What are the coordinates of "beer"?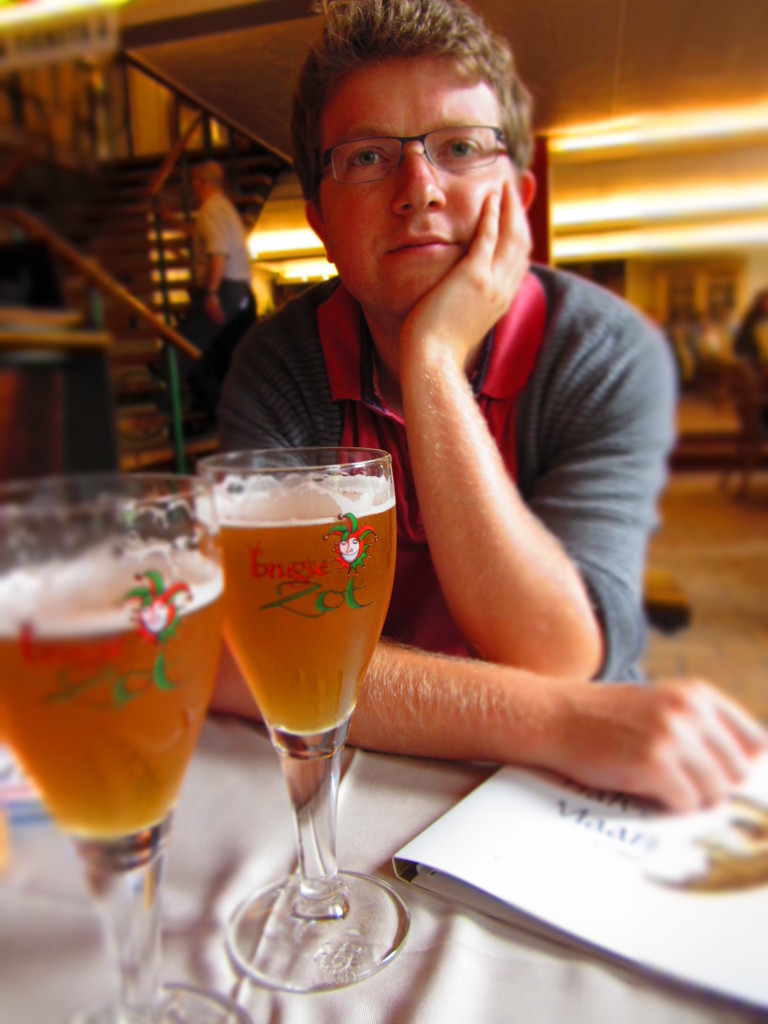
[202, 483, 401, 762].
